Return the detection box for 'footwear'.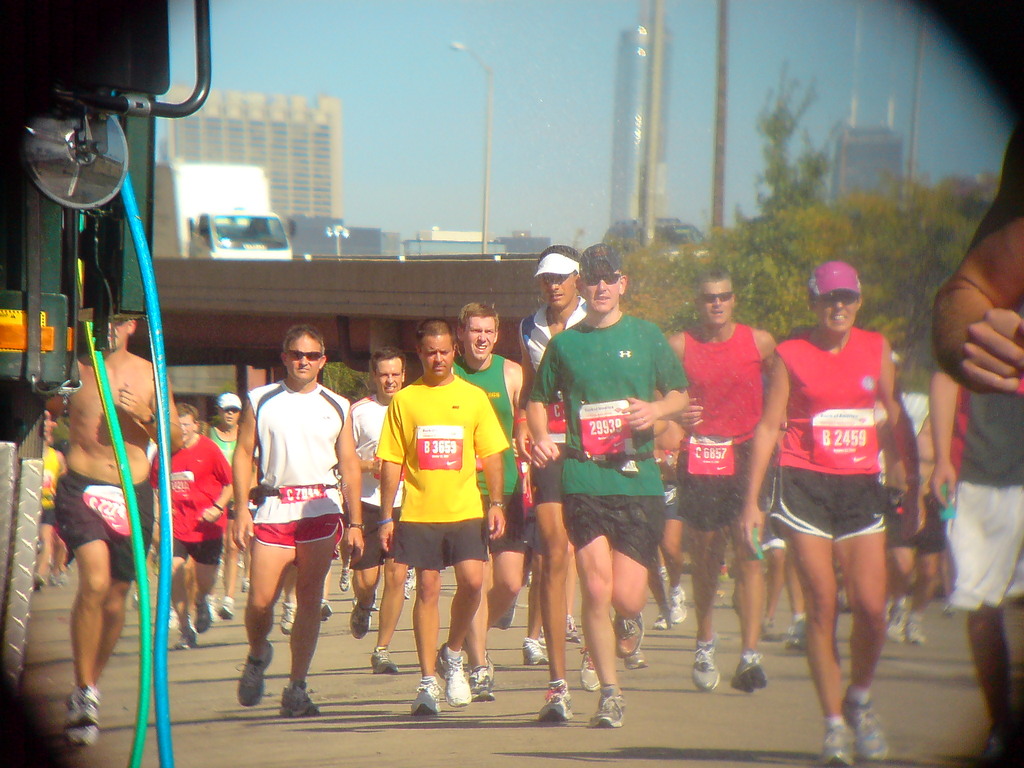
Rect(564, 611, 580, 643).
